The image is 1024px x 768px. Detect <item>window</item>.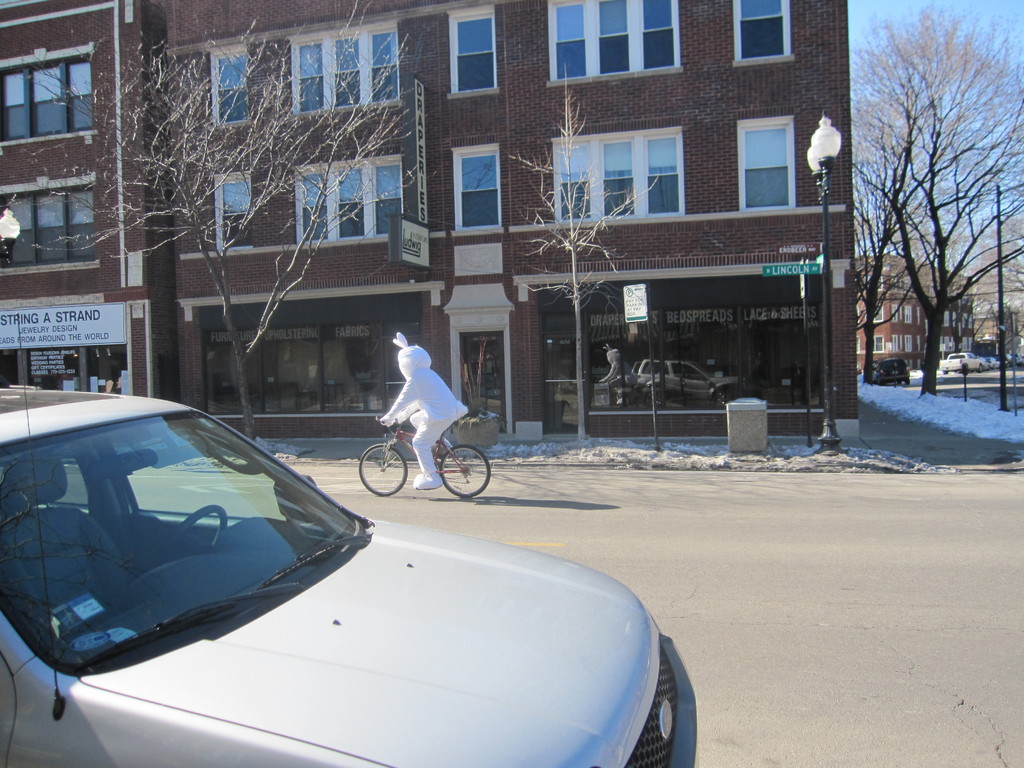
Detection: region(300, 155, 402, 243).
